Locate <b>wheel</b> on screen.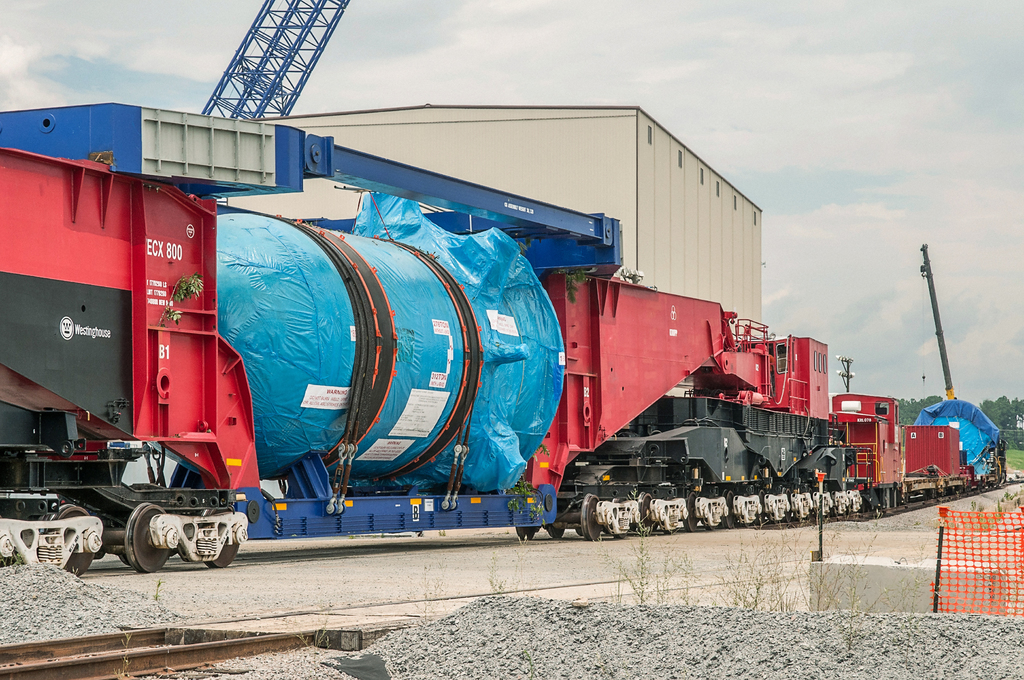
On screen at <box>47,499,97,575</box>.
